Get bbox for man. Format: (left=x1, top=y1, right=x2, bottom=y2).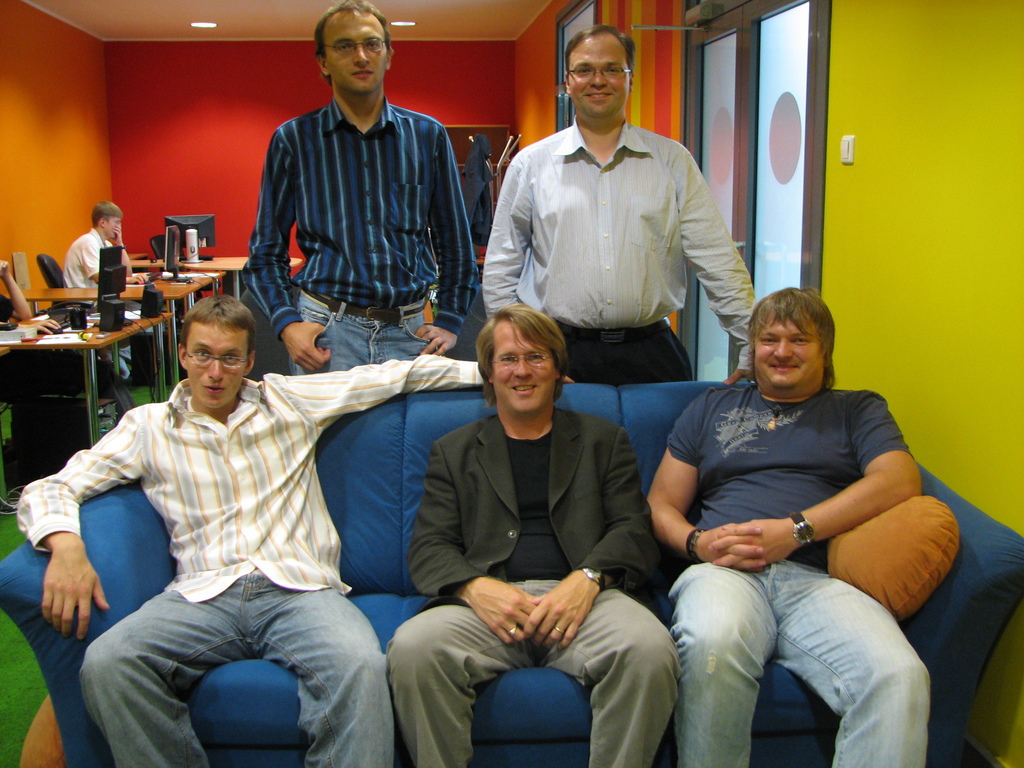
(left=382, top=300, right=682, bottom=767).
